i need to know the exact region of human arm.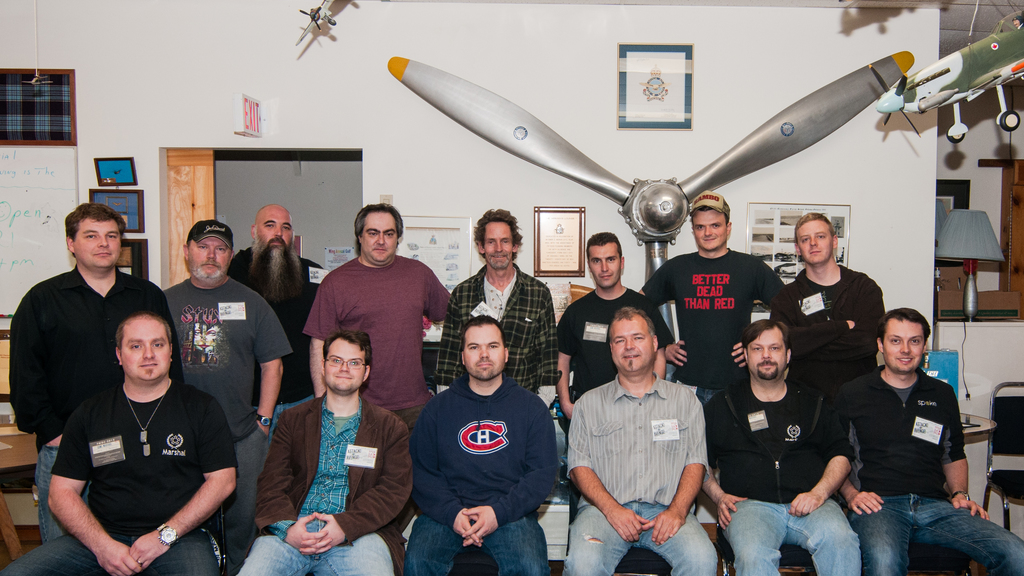
Region: [639,387,710,547].
